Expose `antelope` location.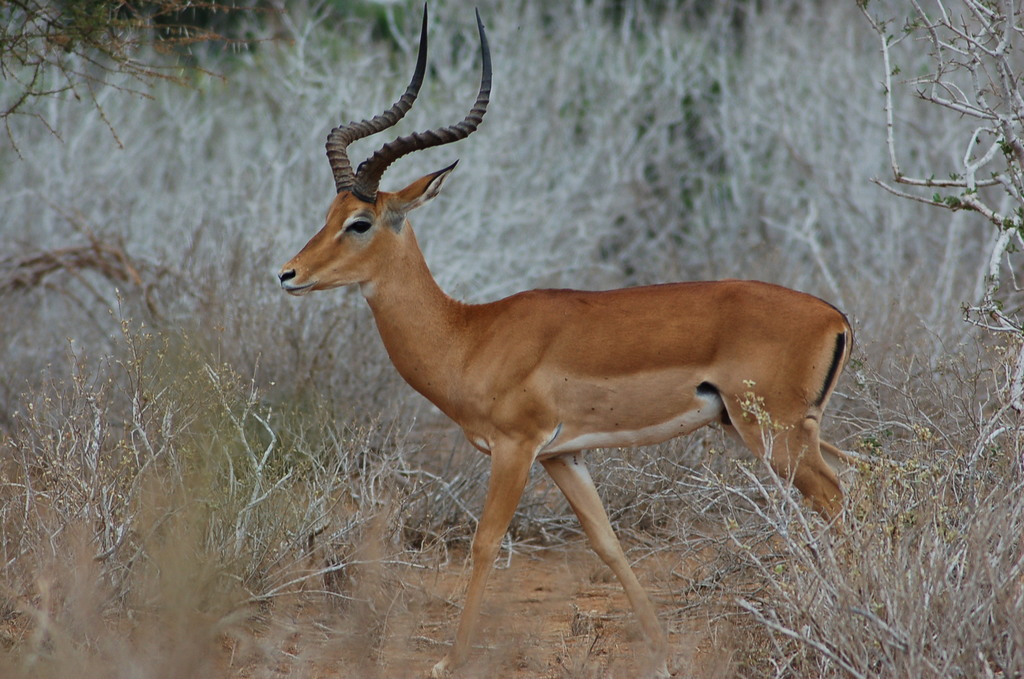
Exposed at rect(276, 0, 915, 678).
